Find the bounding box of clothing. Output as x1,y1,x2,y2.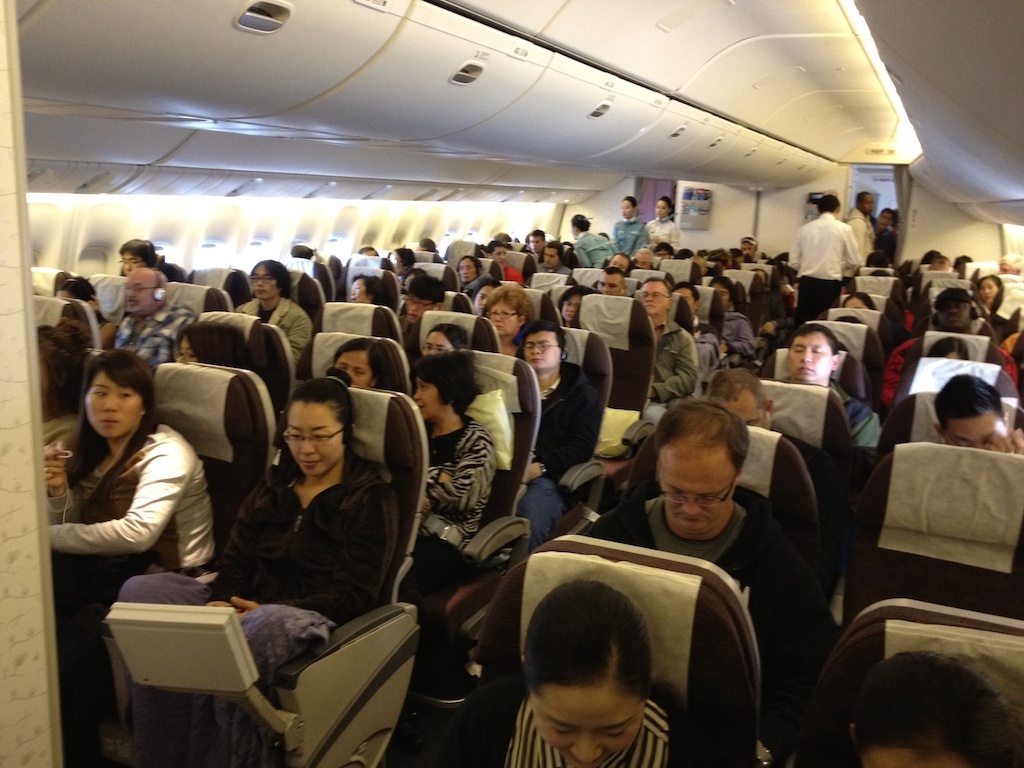
843,211,875,265.
